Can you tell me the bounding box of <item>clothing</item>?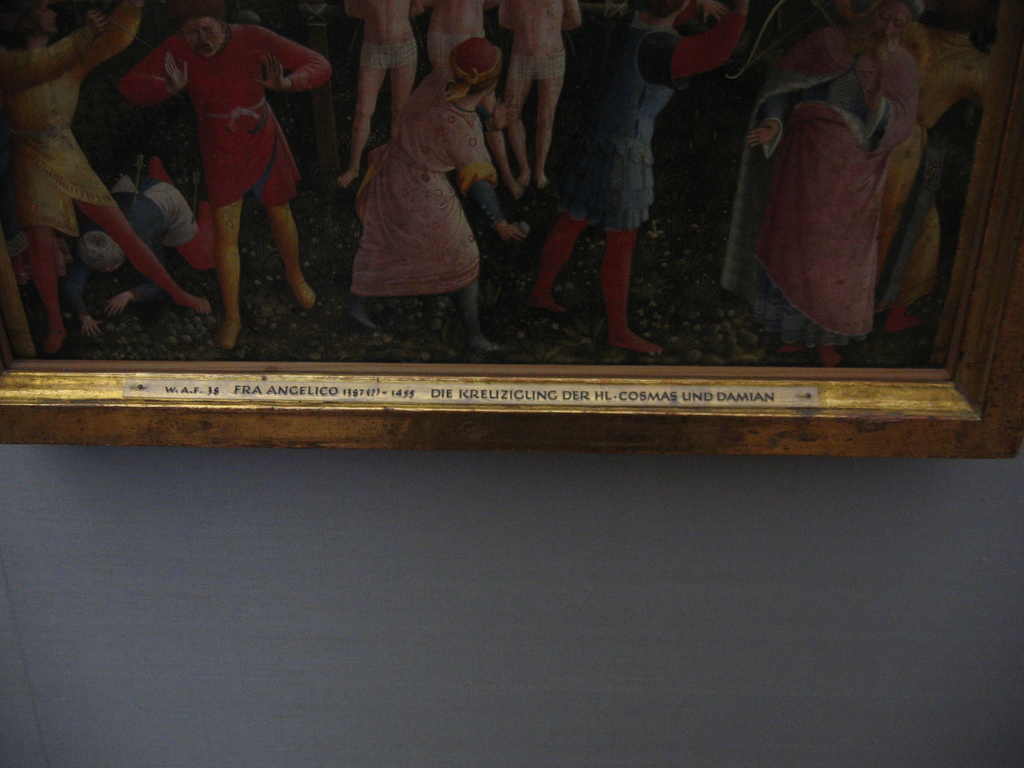
(x1=496, y1=0, x2=575, y2=103).
